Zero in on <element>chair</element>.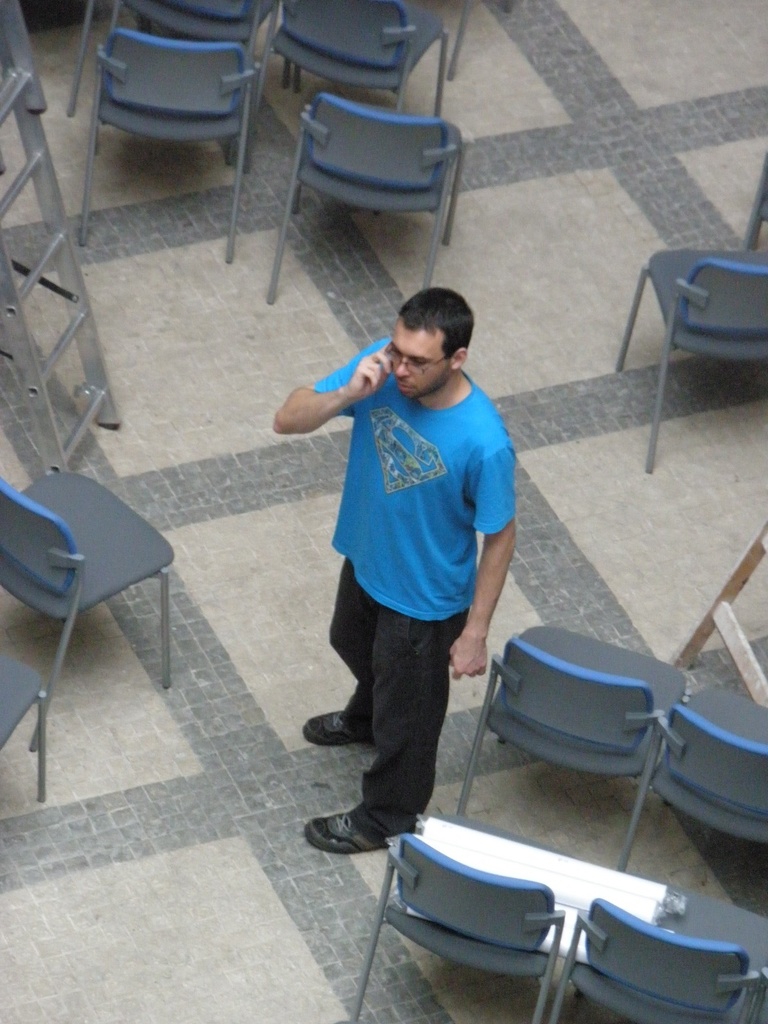
Zeroed in: select_region(0, 646, 49, 798).
